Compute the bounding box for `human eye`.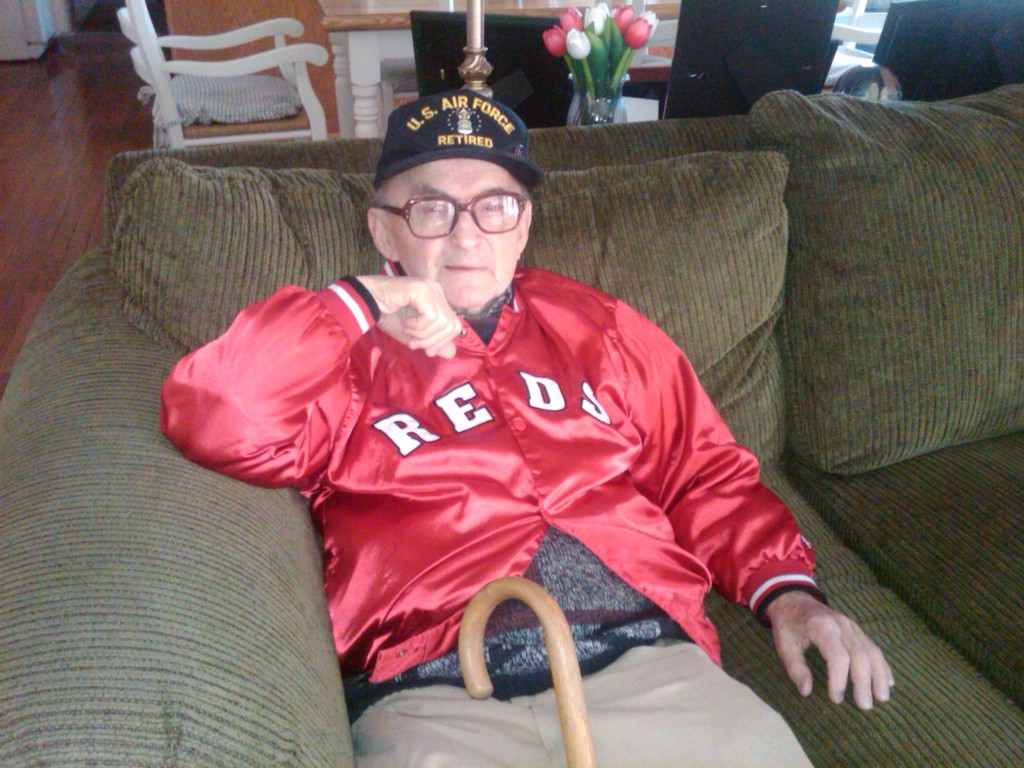
box=[419, 198, 447, 220].
